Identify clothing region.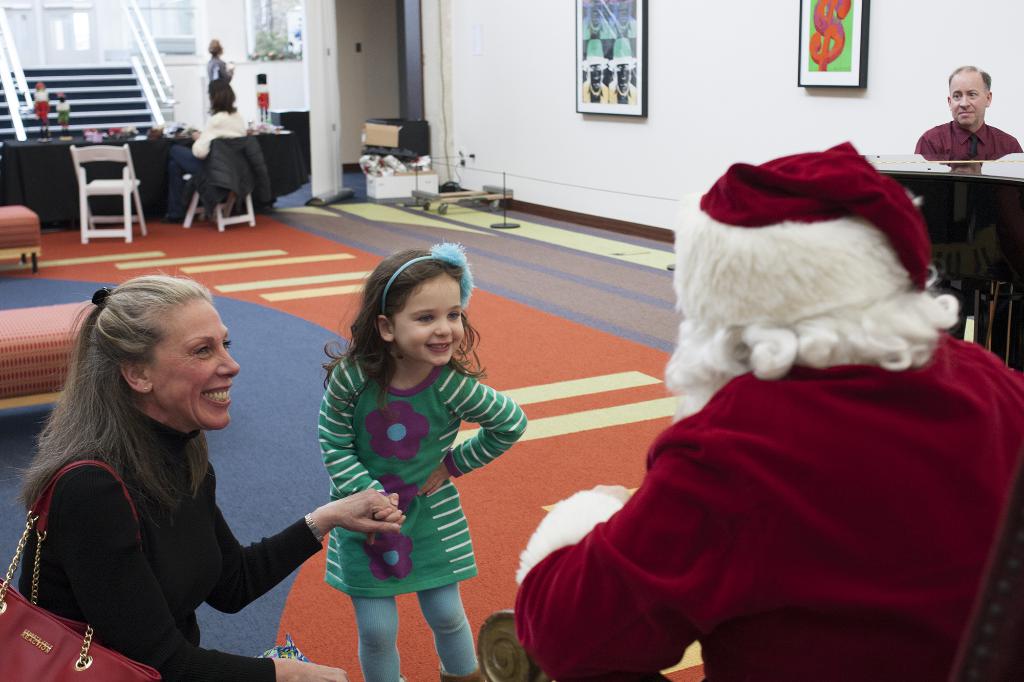
Region: 913/122/1015/173.
